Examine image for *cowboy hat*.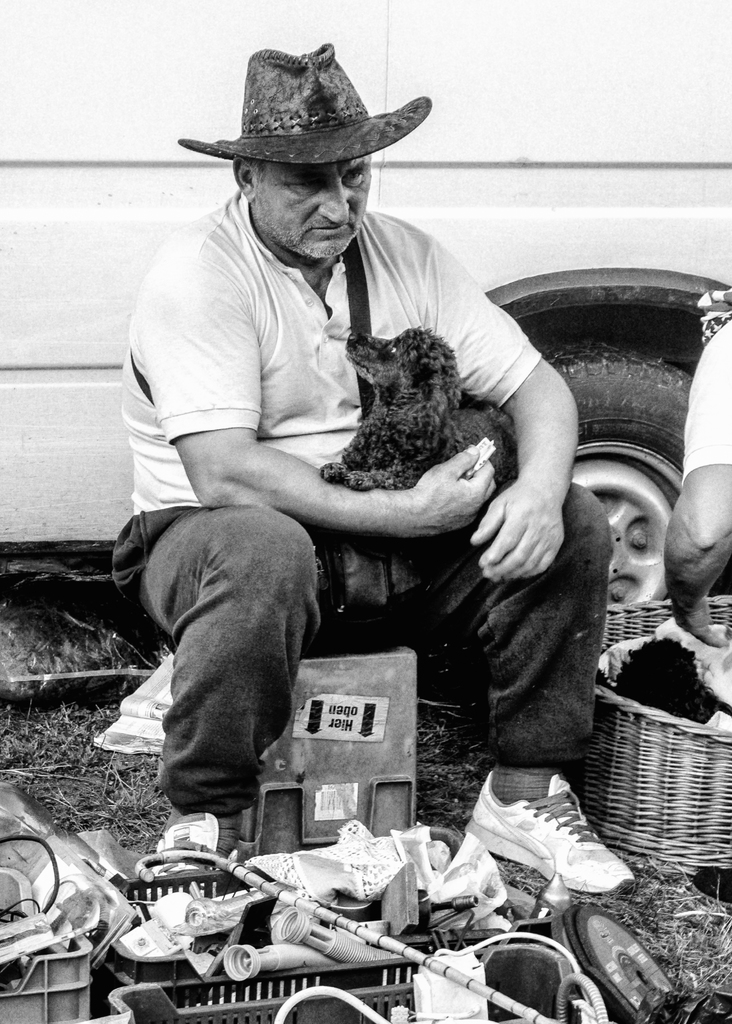
Examination result: (left=186, top=40, right=430, bottom=152).
